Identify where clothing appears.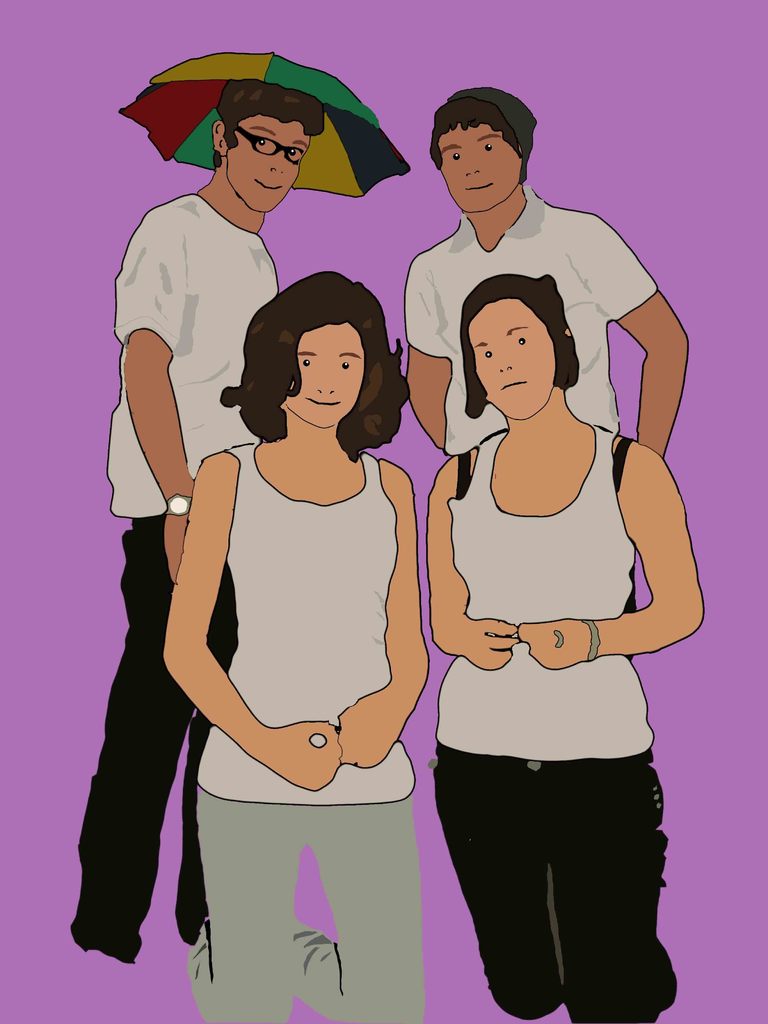
Appears at region(74, 183, 280, 961).
